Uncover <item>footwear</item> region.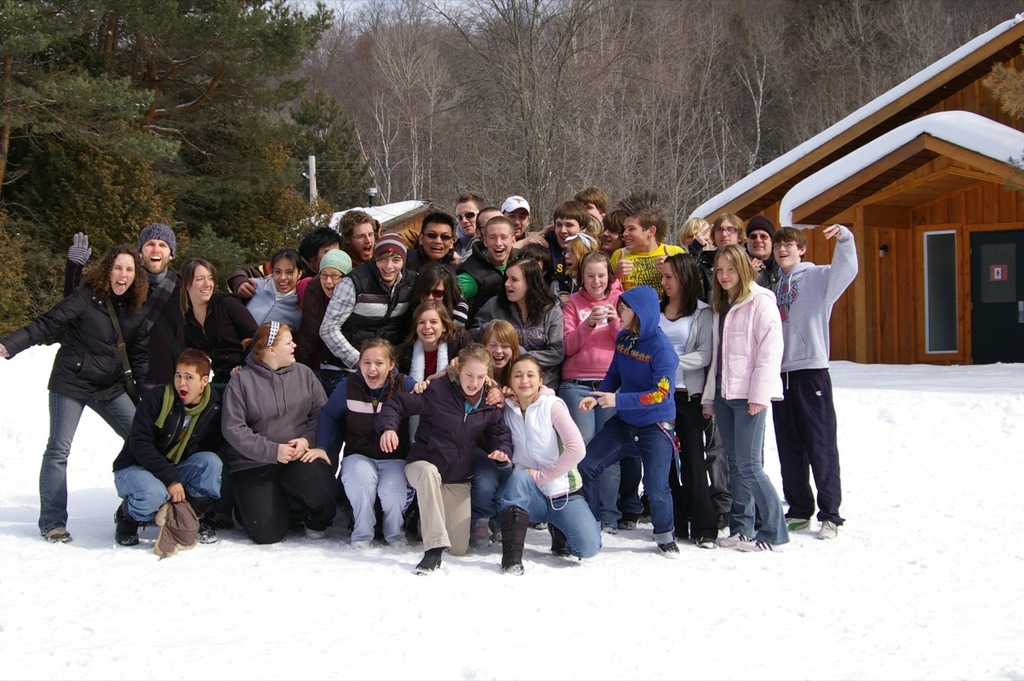
Uncovered: 687,535,716,552.
